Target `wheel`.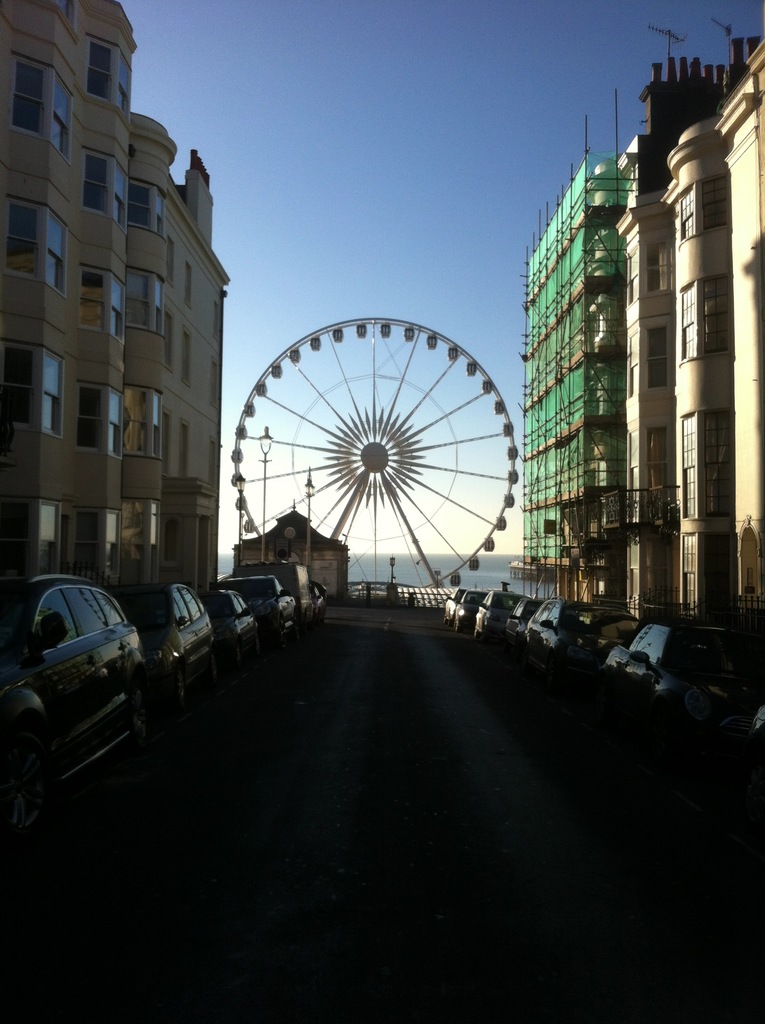
Target region: [220,278,524,580].
